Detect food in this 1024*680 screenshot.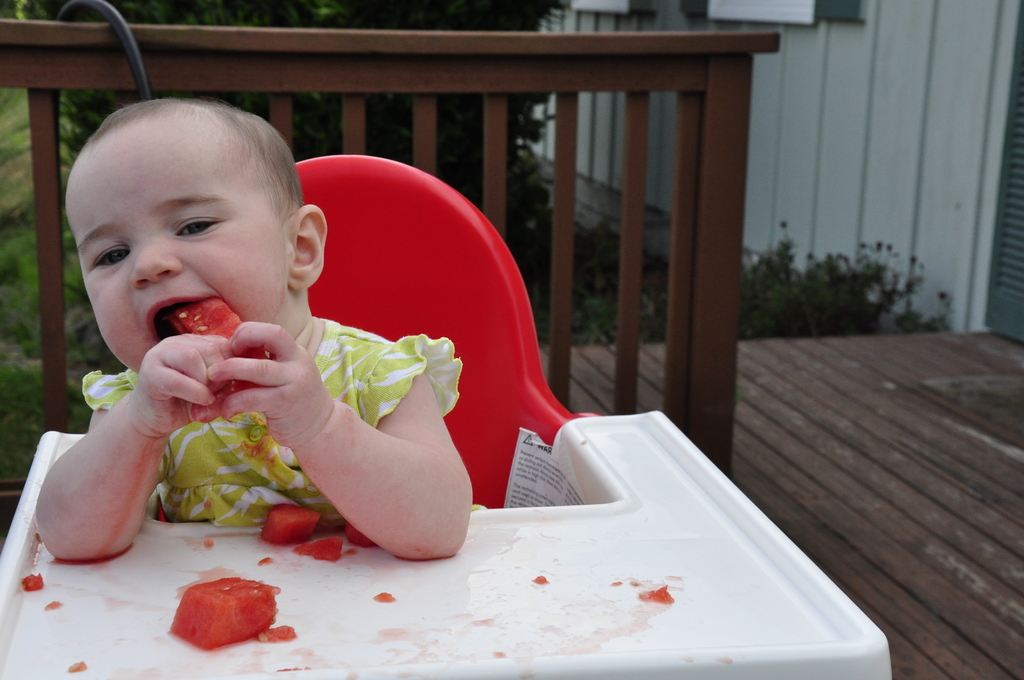
Detection: <box>168,293,273,423</box>.
